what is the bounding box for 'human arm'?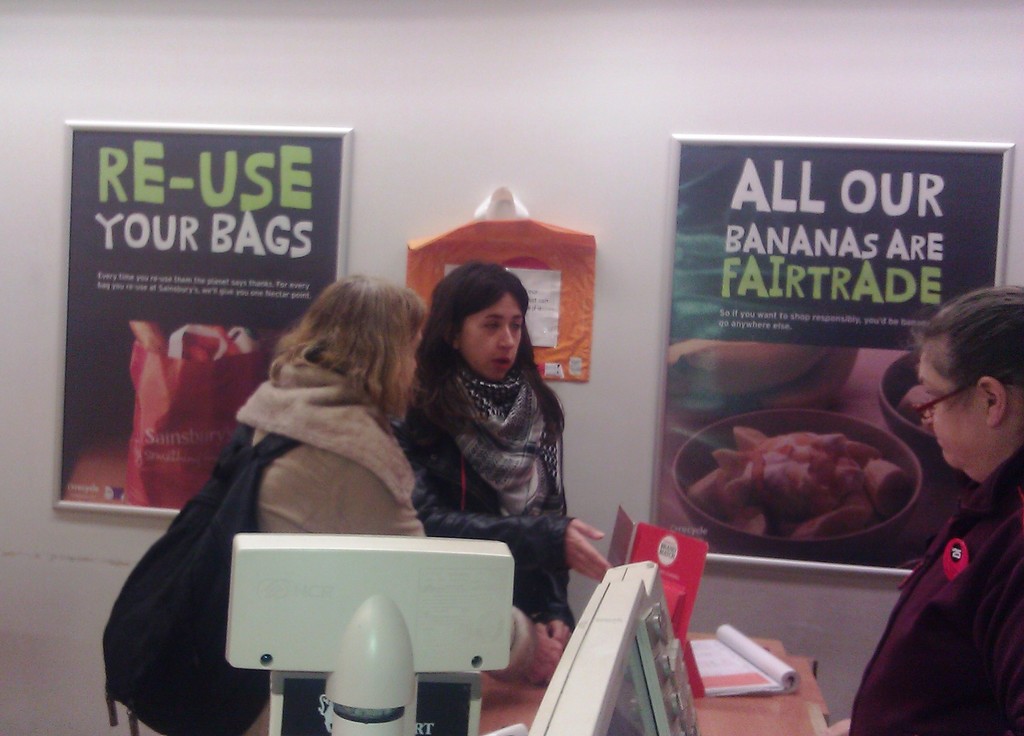
[x1=384, y1=399, x2=613, y2=584].
